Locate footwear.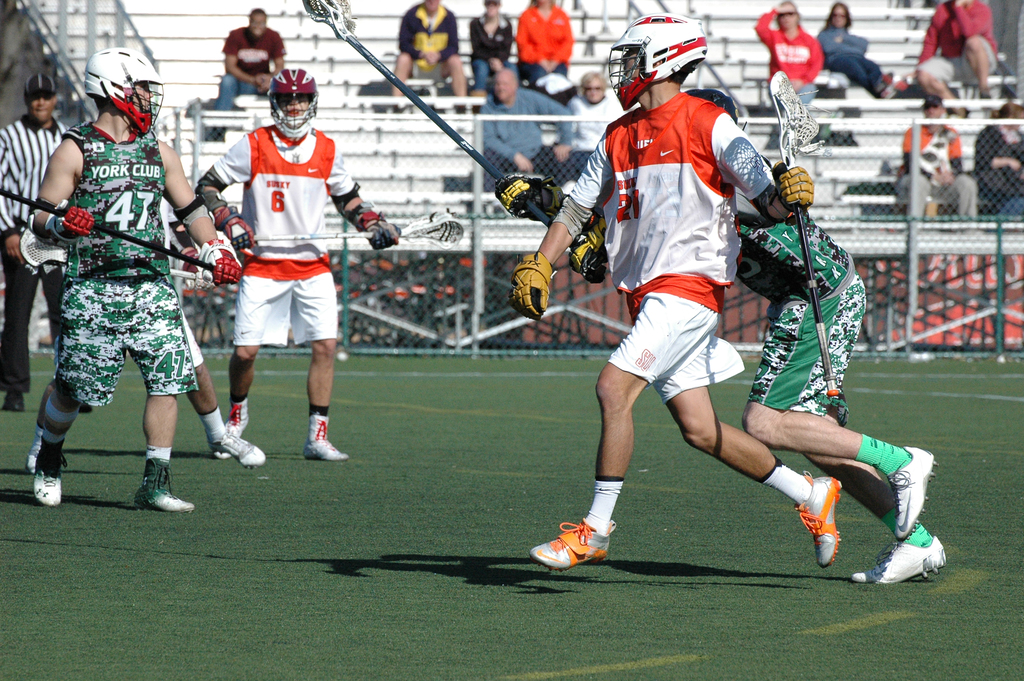
Bounding box: x1=4, y1=393, x2=26, y2=411.
